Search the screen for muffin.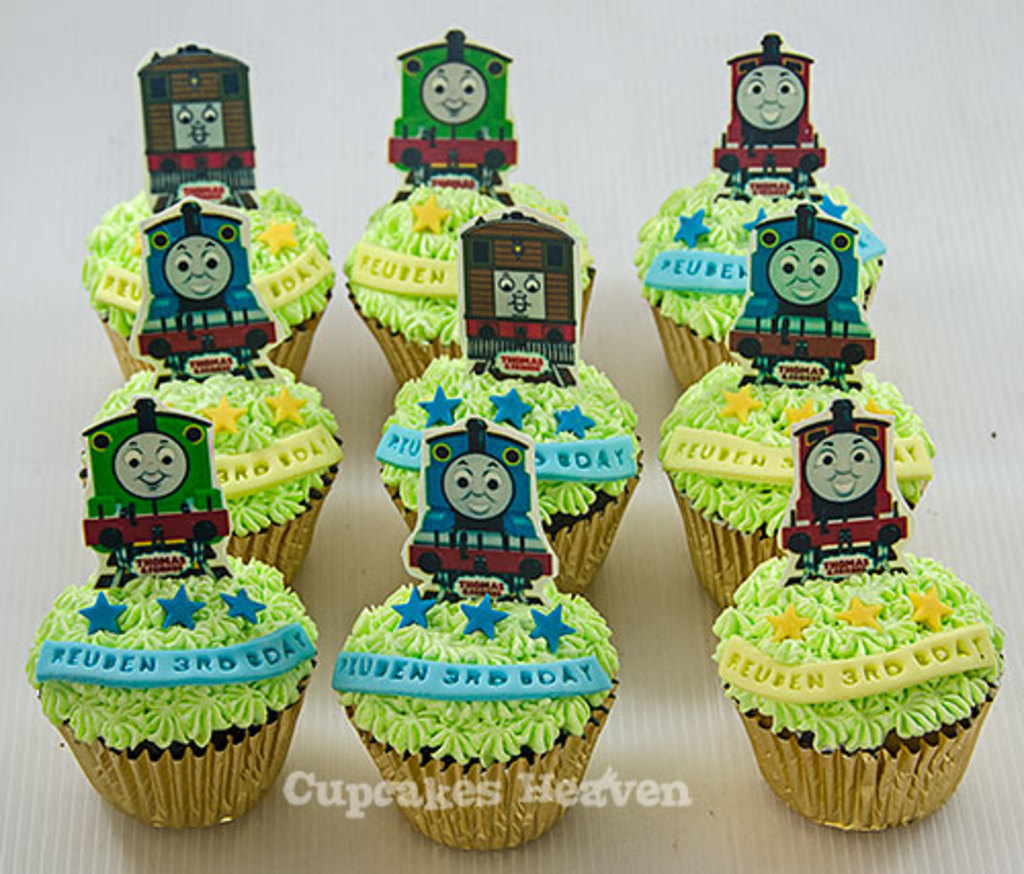
Found at 78,180,338,385.
